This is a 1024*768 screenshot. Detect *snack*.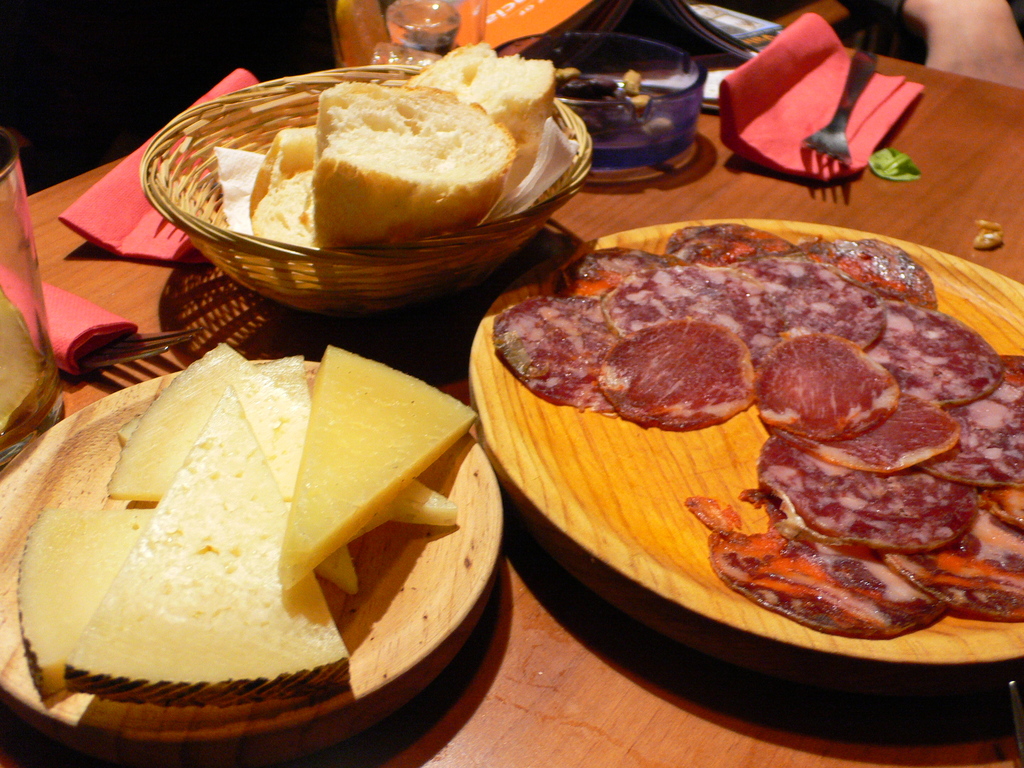
310, 82, 513, 250.
